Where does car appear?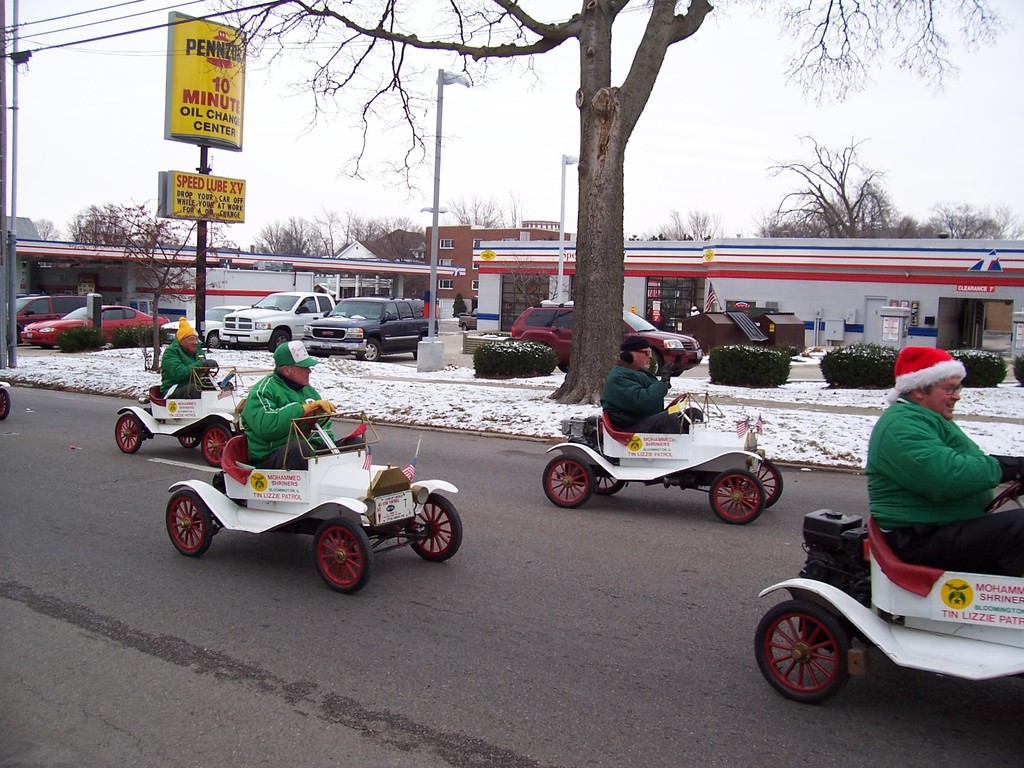
Appears at left=513, top=299, right=700, bottom=382.
